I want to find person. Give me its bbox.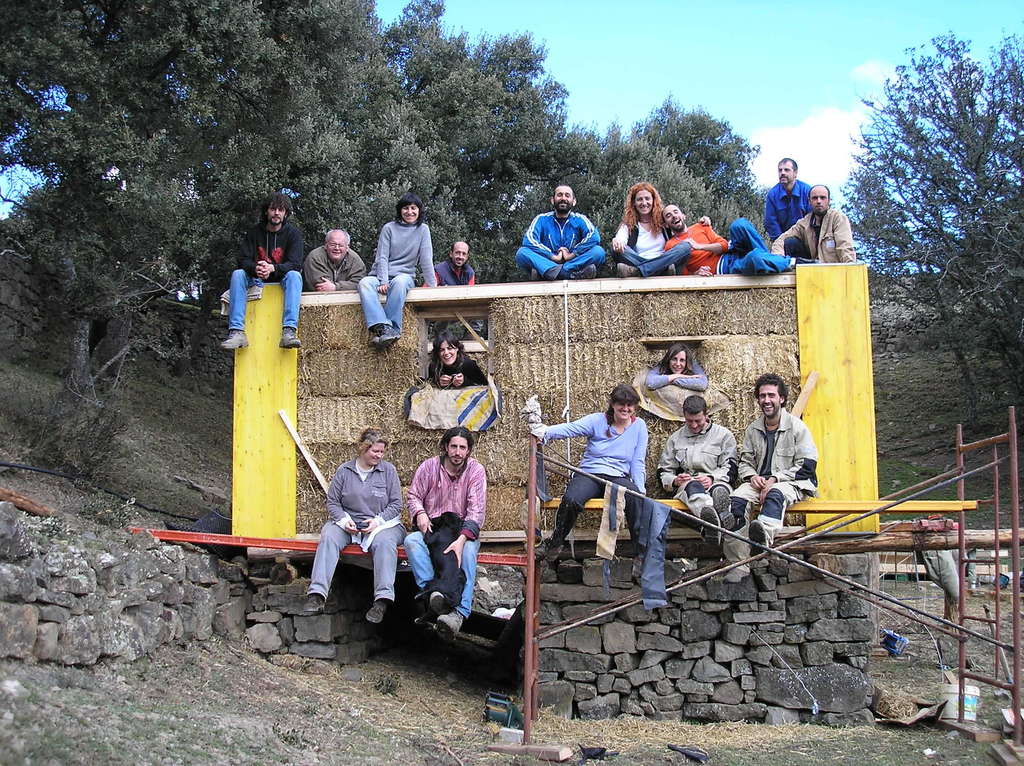
[219, 191, 303, 349].
